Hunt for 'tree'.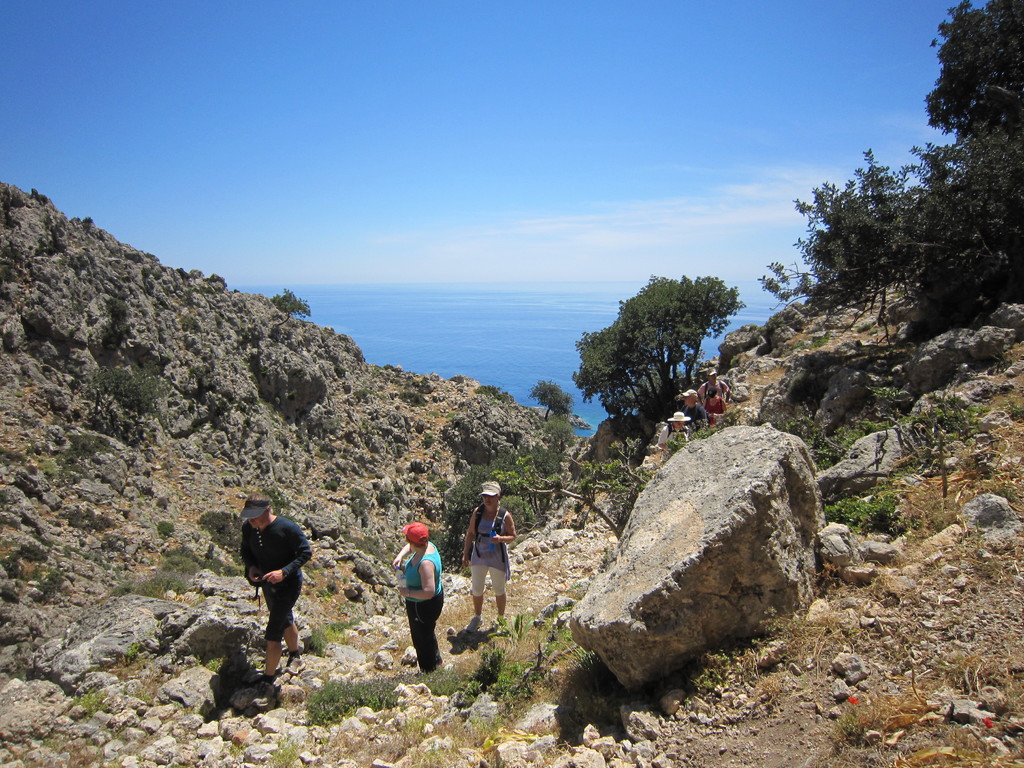
Hunted down at select_region(524, 378, 572, 429).
